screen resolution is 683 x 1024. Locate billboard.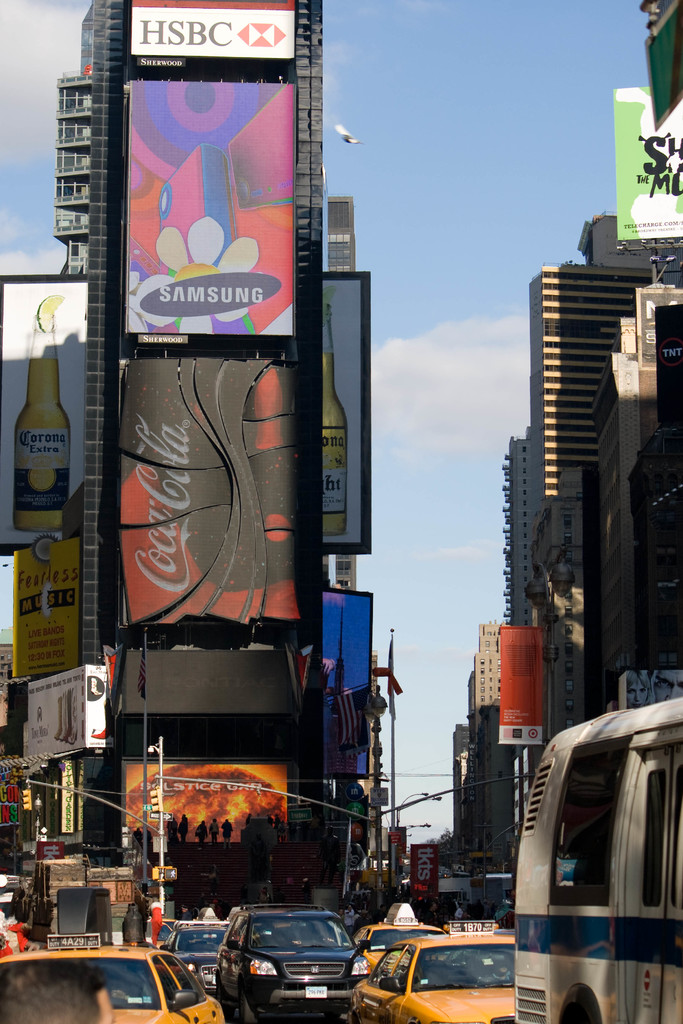
pyautogui.locateOnScreen(33, 79, 393, 691).
